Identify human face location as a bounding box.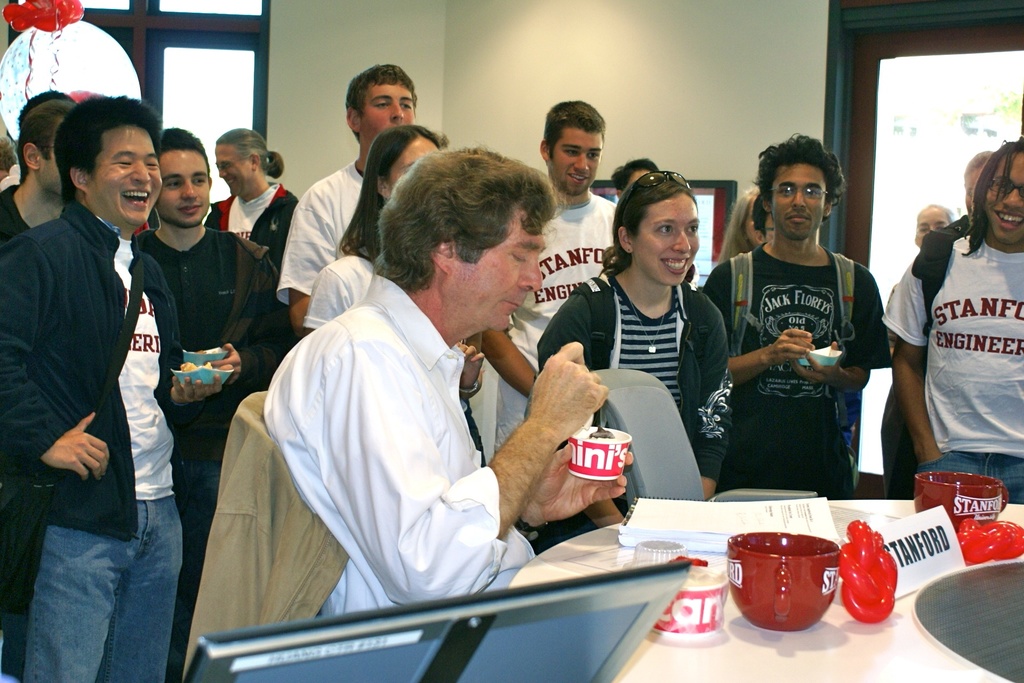
<region>92, 128, 163, 226</region>.
